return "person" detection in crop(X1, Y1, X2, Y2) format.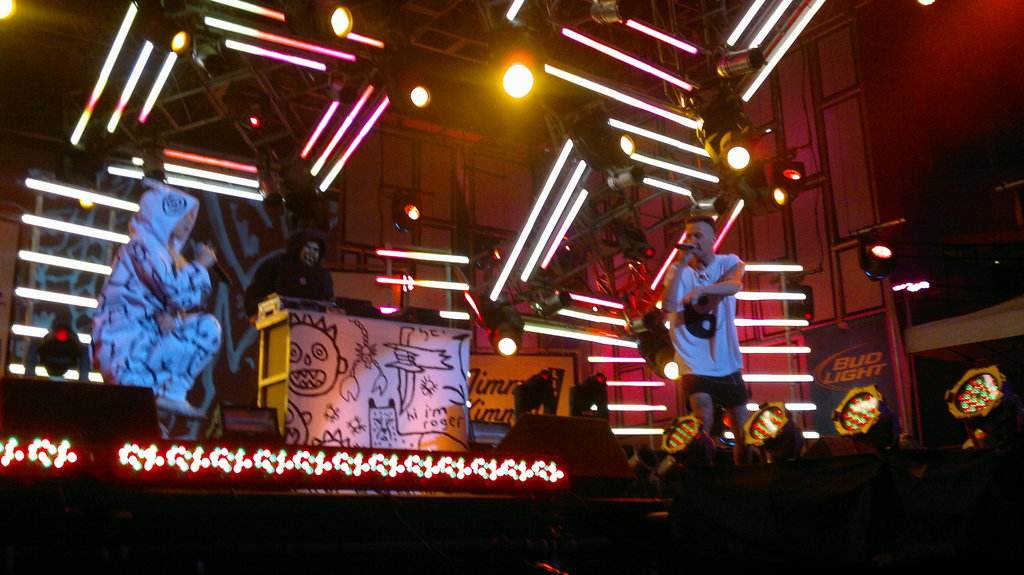
crop(246, 231, 332, 326).
